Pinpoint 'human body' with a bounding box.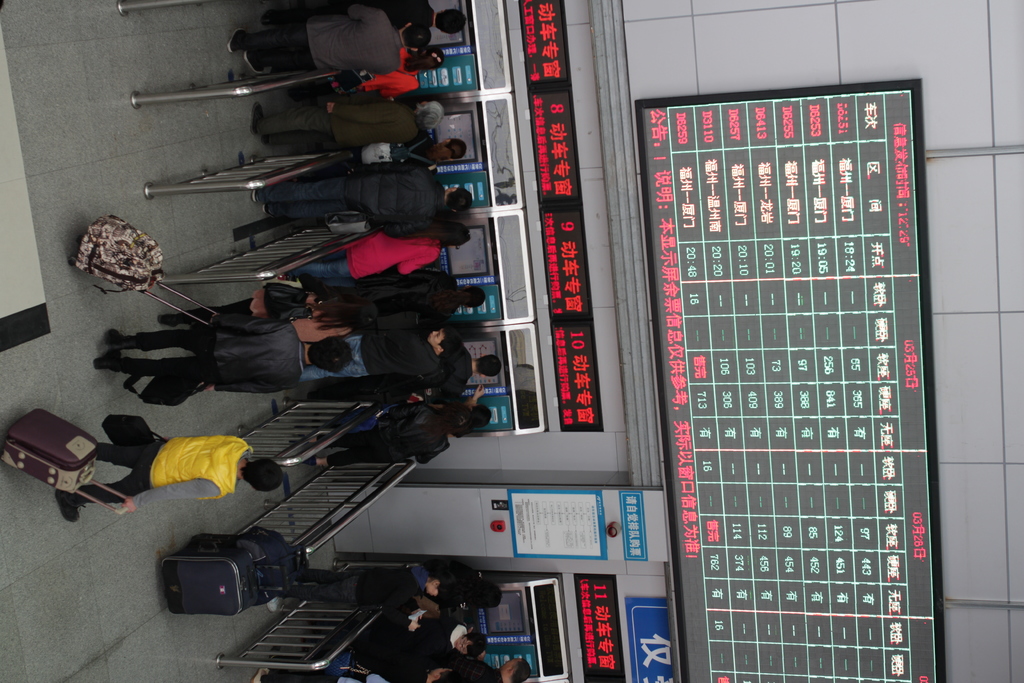
bbox(396, 354, 475, 396).
